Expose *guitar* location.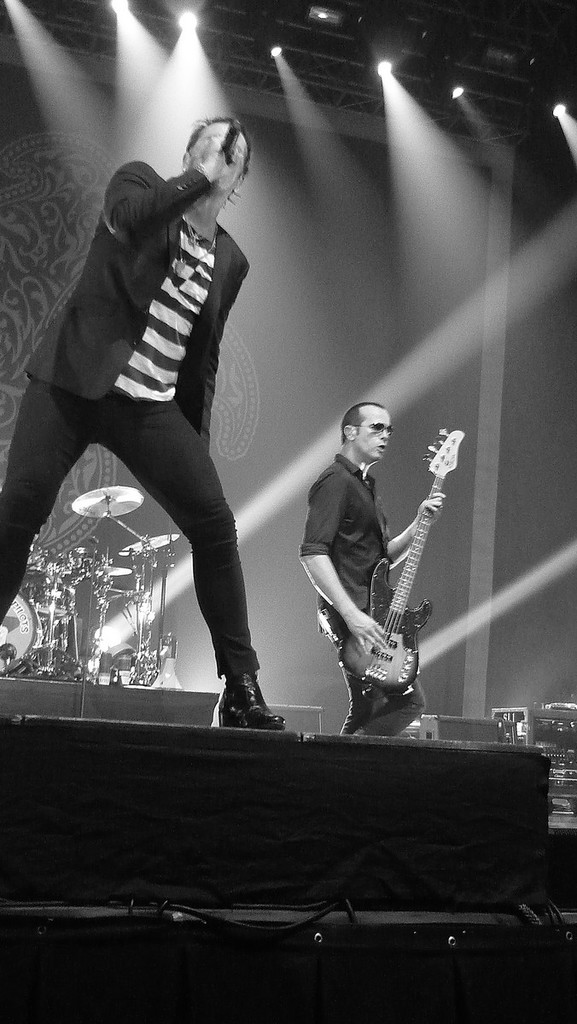
Exposed at bbox=(350, 439, 470, 675).
